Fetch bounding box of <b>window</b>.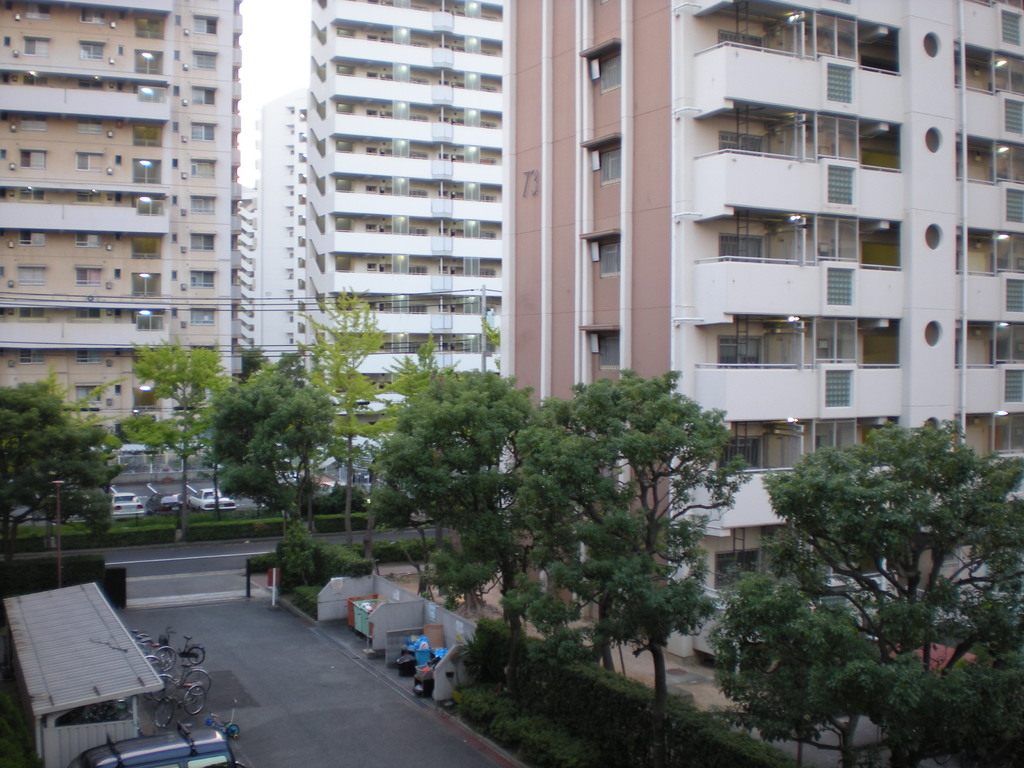
Bbox: crop(19, 115, 49, 130).
